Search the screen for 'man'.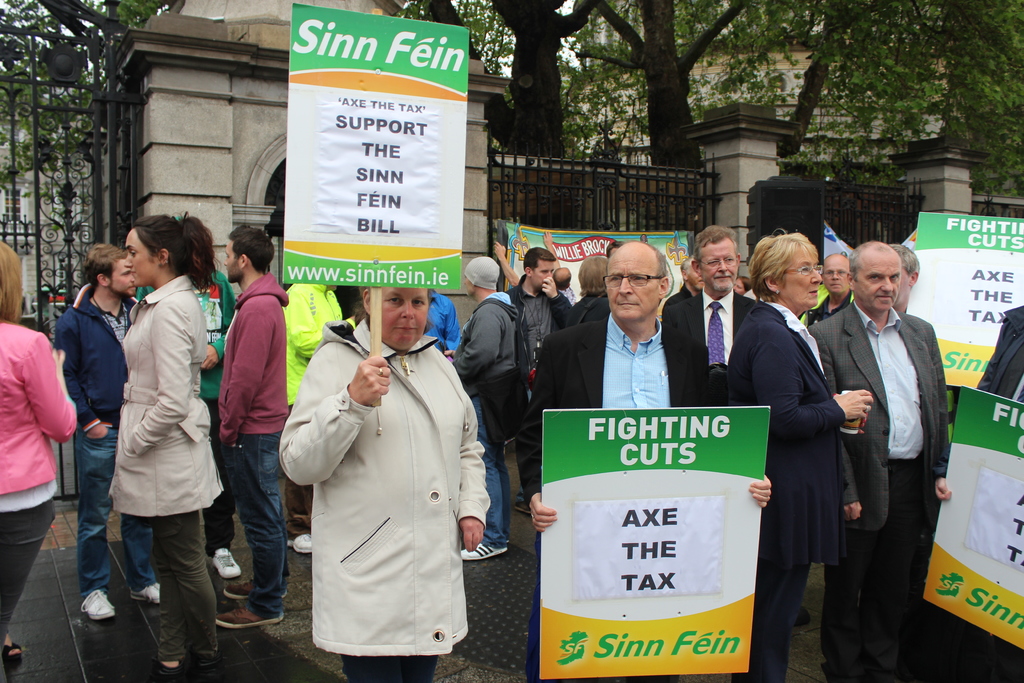
Found at [500,243,780,682].
